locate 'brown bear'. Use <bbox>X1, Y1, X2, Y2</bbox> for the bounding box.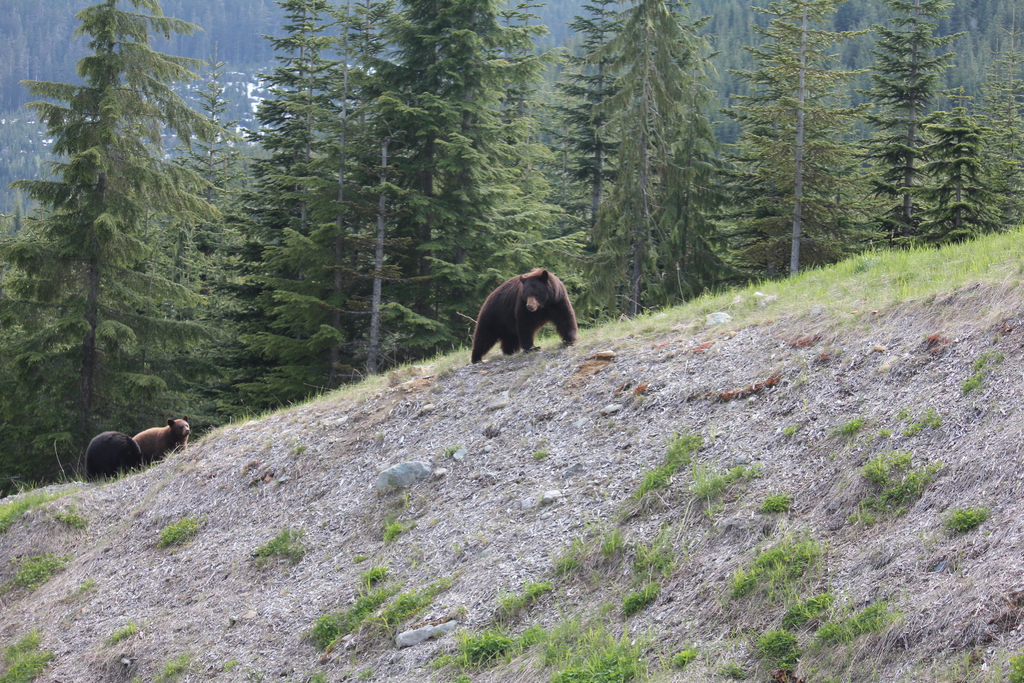
<bbox>470, 266, 579, 366</bbox>.
